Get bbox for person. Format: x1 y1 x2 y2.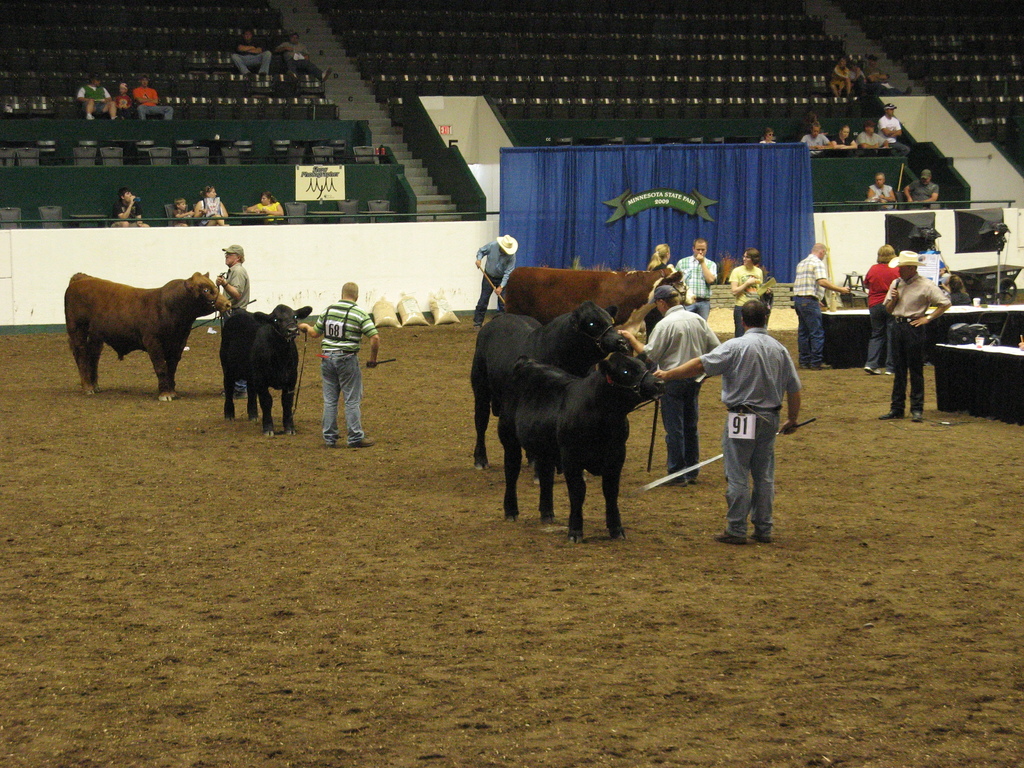
76 72 118 122.
